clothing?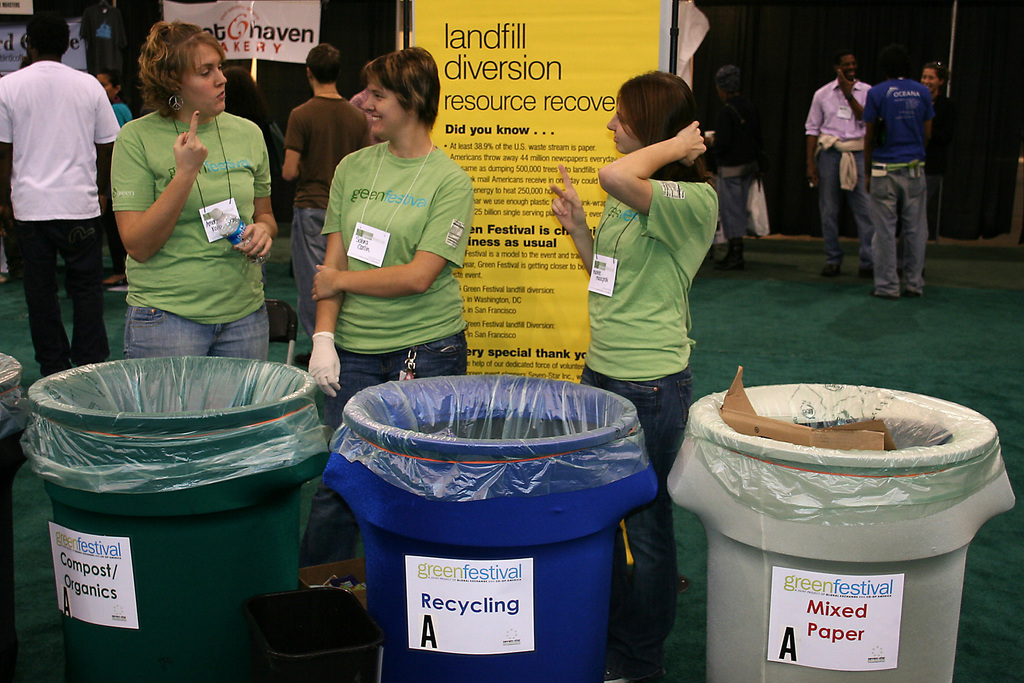
x1=108 y1=108 x2=276 y2=366
